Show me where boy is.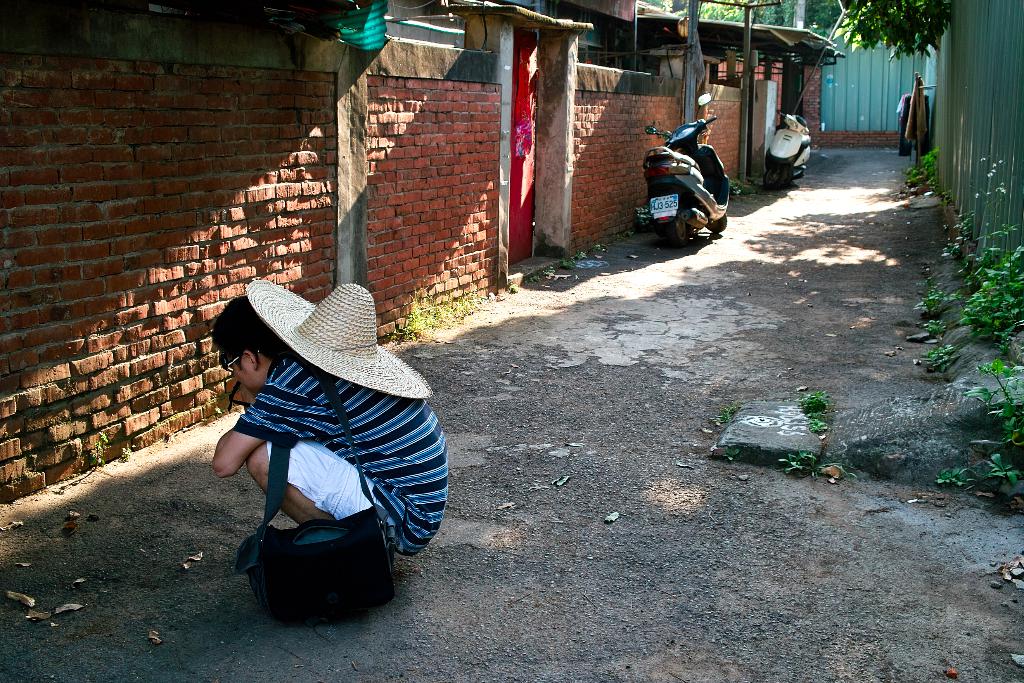
boy is at BBox(211, 293, 449, 565).
